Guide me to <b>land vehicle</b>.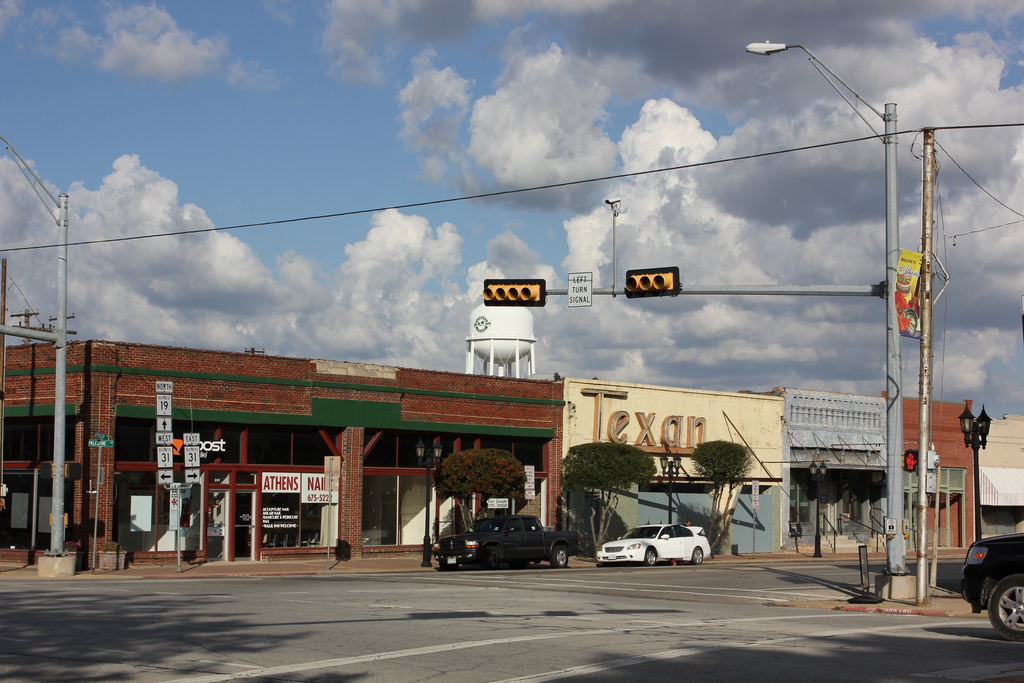
Guidance: (left=963, top=532, right=1023, bottom=645).
